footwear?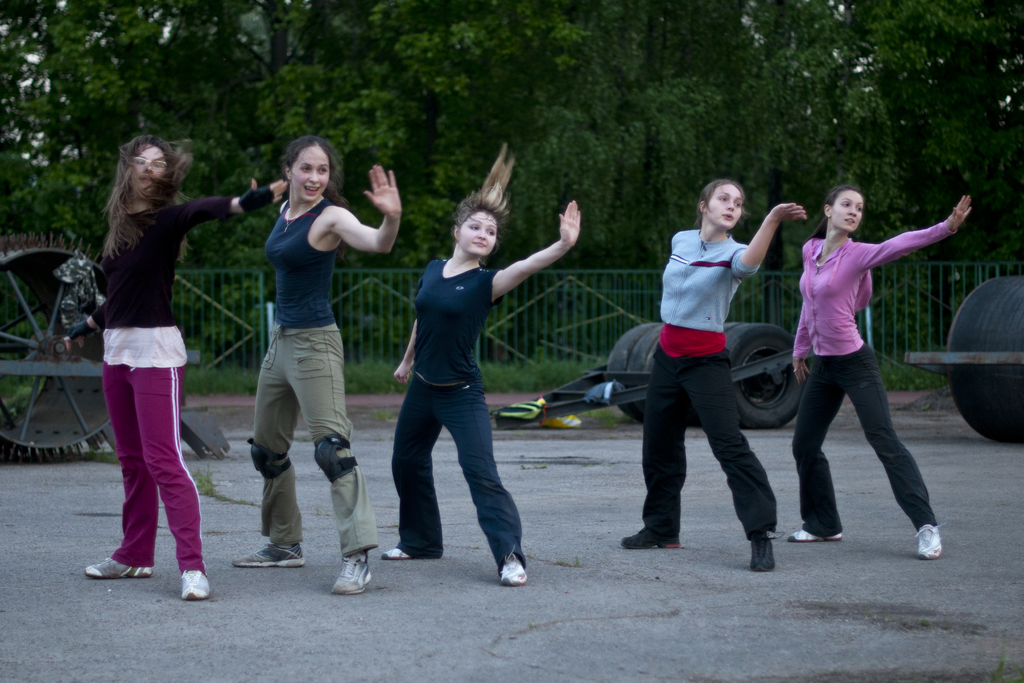
(left=229, top=554, right=300, bottom=566)
